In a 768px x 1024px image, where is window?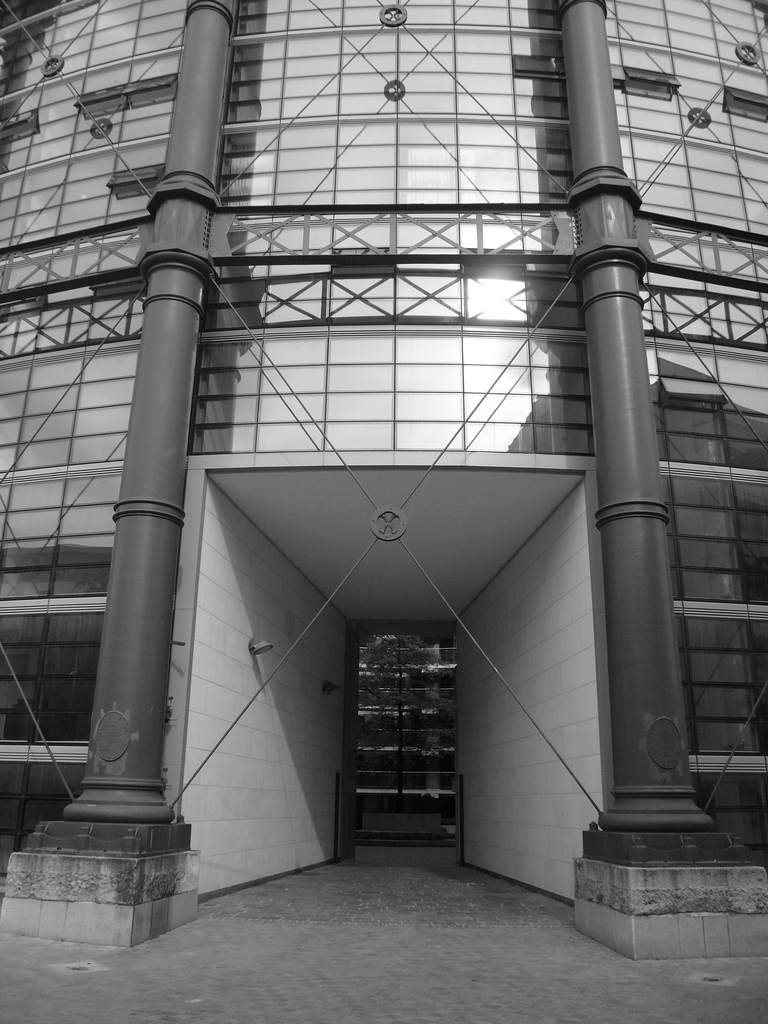
685:602:767:773.
